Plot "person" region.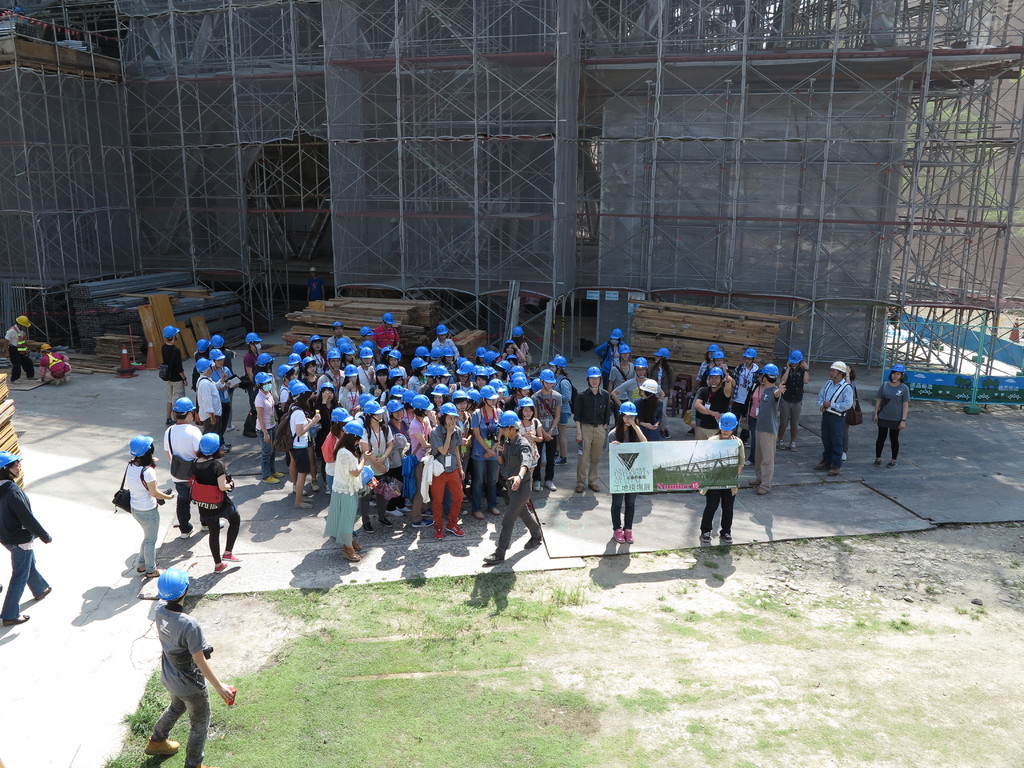
Plotted at bbox=(614, 357, 650, 408).
